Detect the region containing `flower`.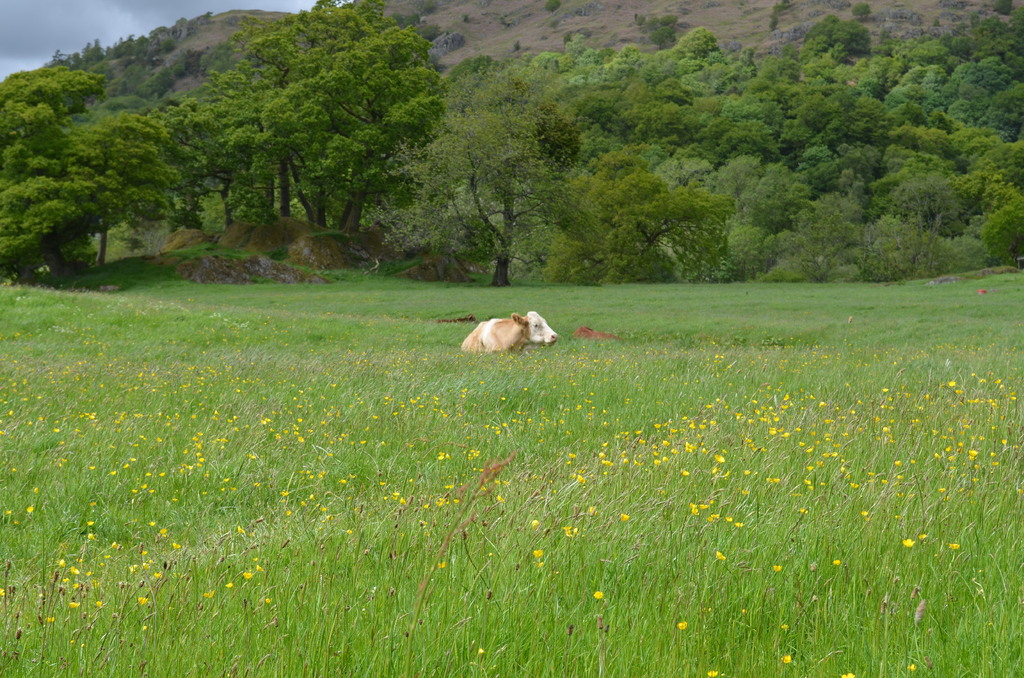
<box>715,545,729,563</box>.
